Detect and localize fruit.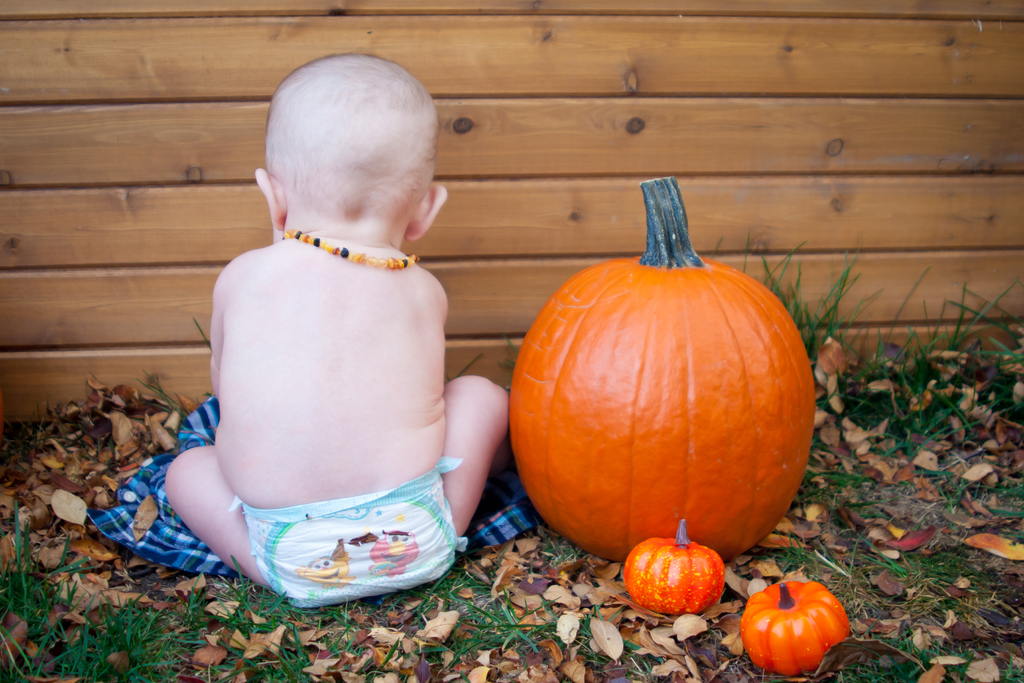
Localized at [739, 581, 857, 676].
